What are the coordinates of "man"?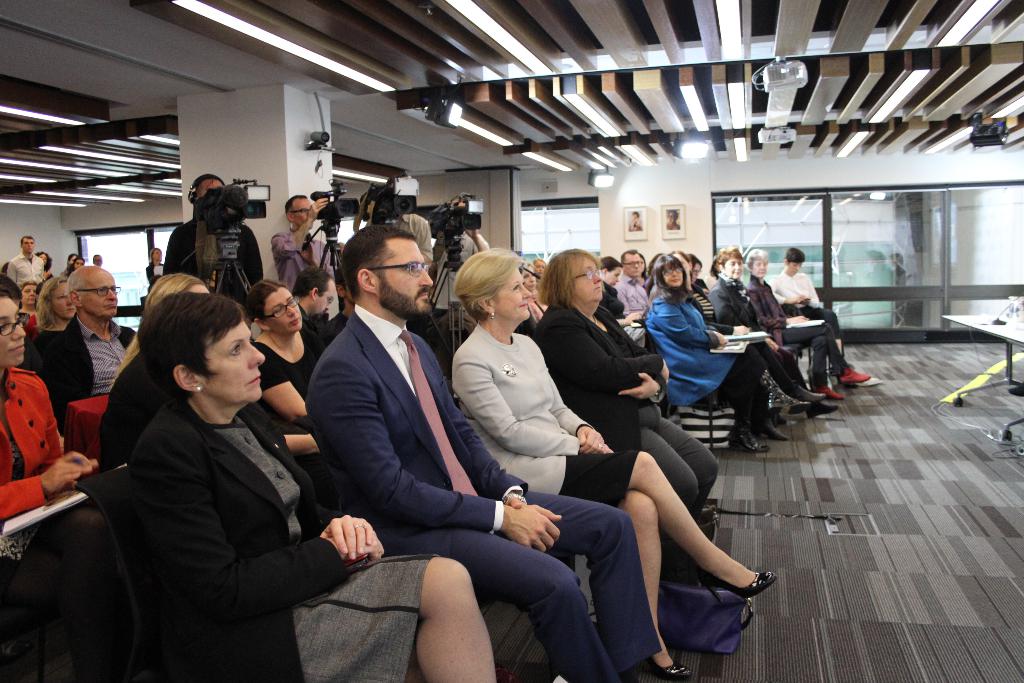
<bbox>776, 248, 846, 361</bbox>.
